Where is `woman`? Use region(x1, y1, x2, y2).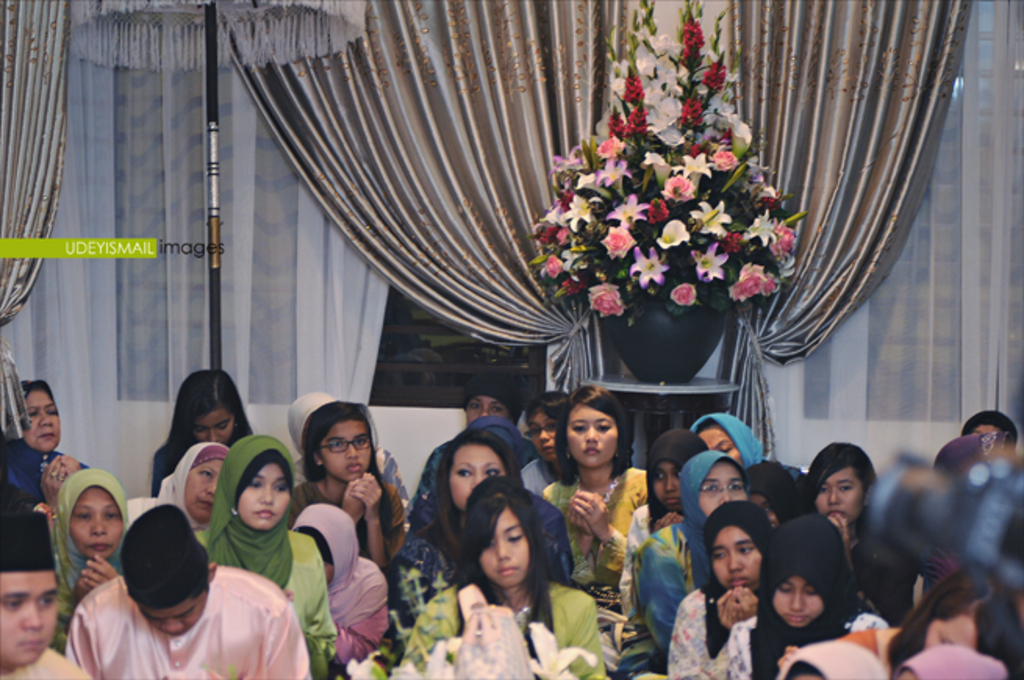
region(611, 455, 746, 678).
